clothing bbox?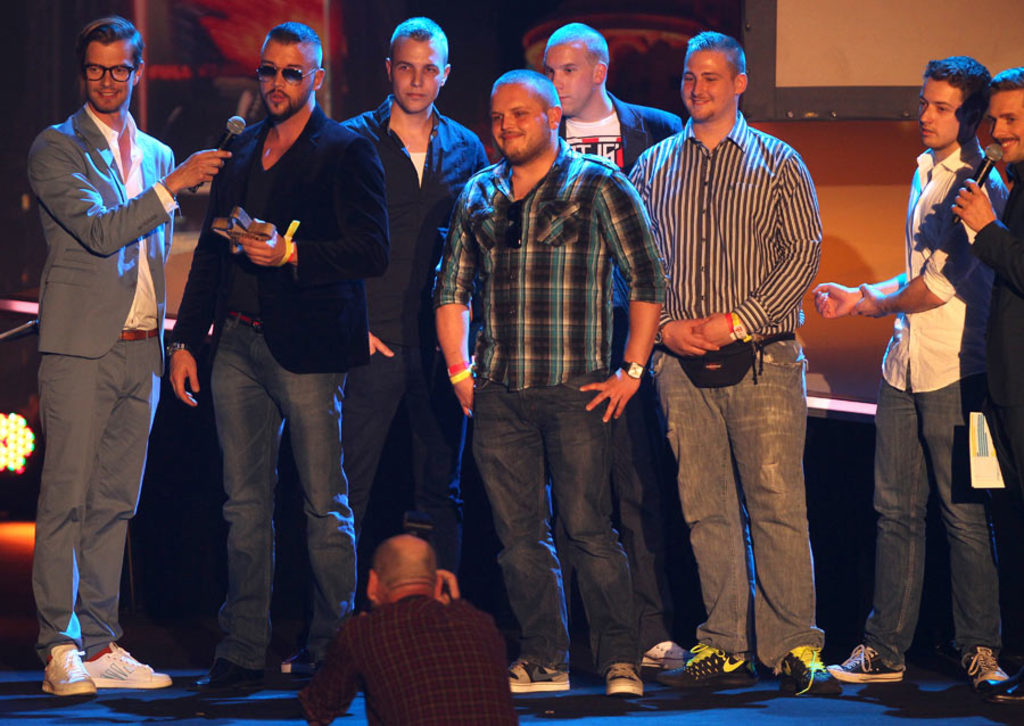
left=174, top=100, right=388, bottom=377
